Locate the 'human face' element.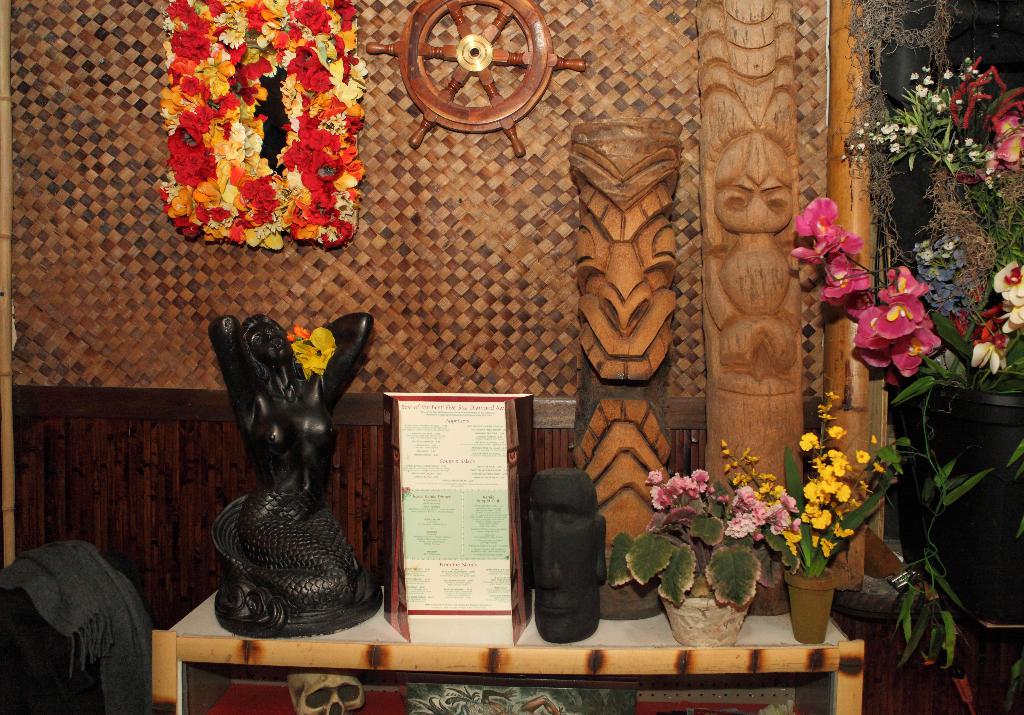
Element bbox: Rect(246, 320, 292, 365).
